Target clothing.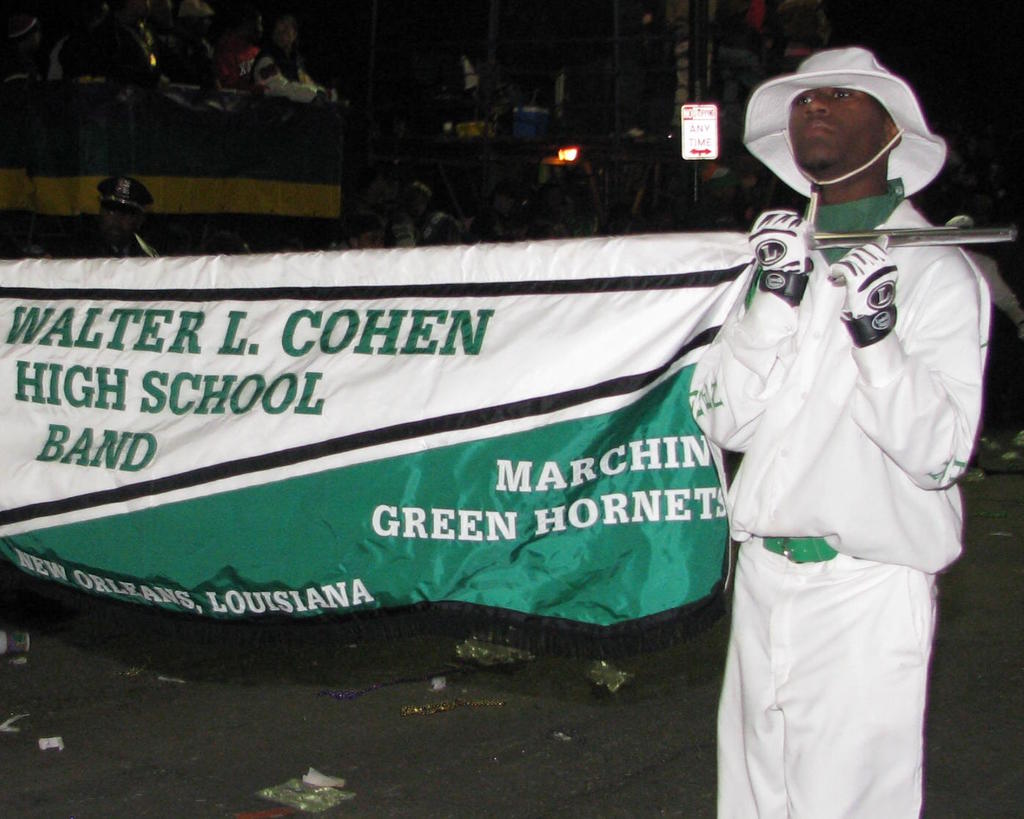
Target region: box=[384, 209, 420, 248].
